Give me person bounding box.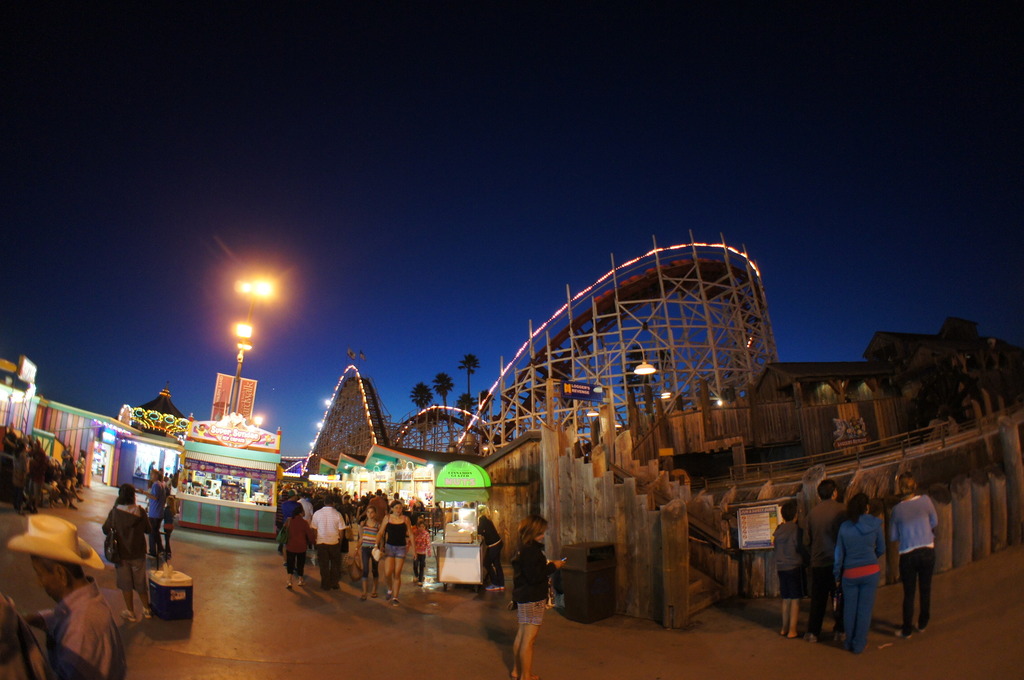
x1=801 y1=476 x2=847 y2=643.
